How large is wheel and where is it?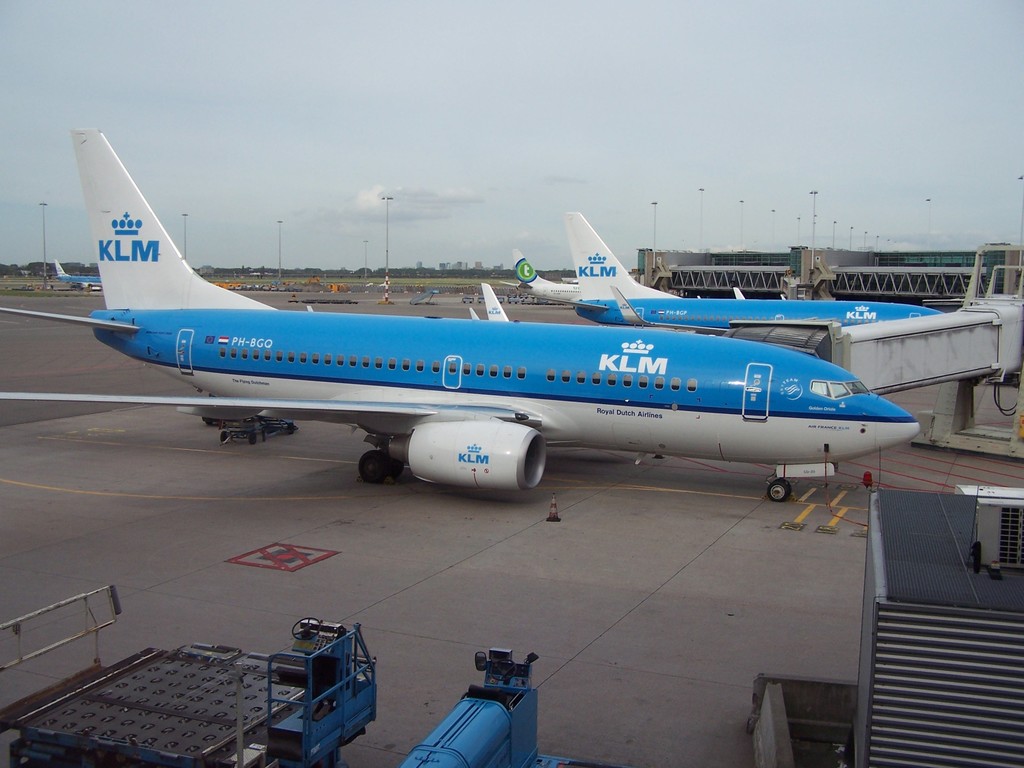
Bounding box: box=[387, 459, 402, 474].
